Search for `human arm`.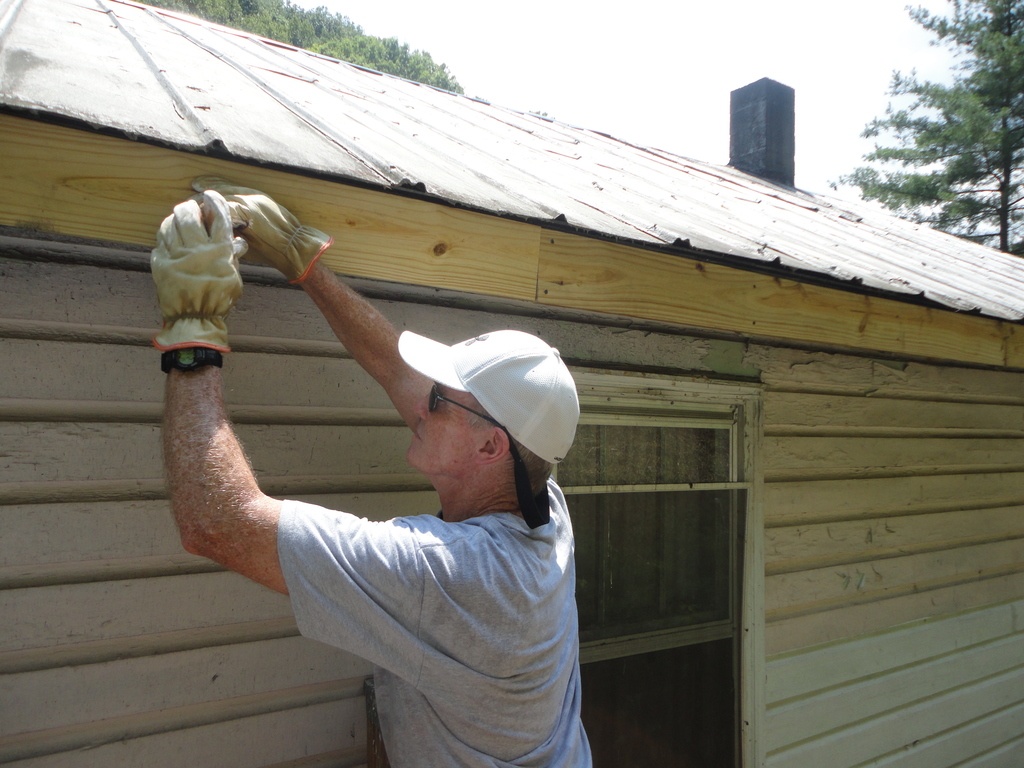
Found at {"x1": 155, "y1": 288, "x2": 534, "y2": 699}.
